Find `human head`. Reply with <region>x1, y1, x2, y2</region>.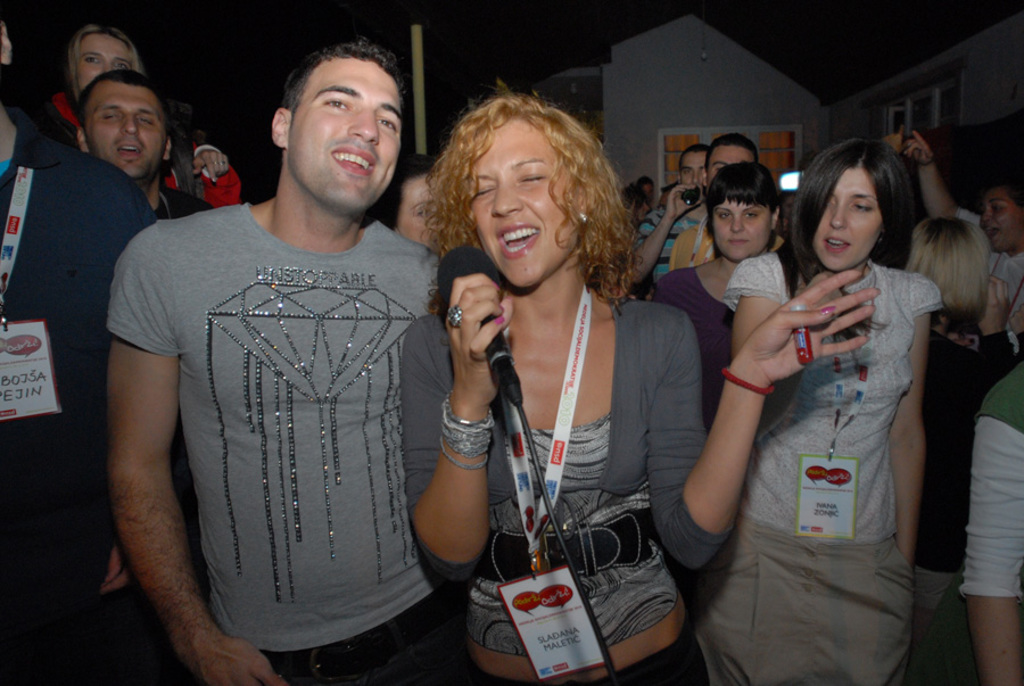
<region>270, 34, 406, 214</region>.
